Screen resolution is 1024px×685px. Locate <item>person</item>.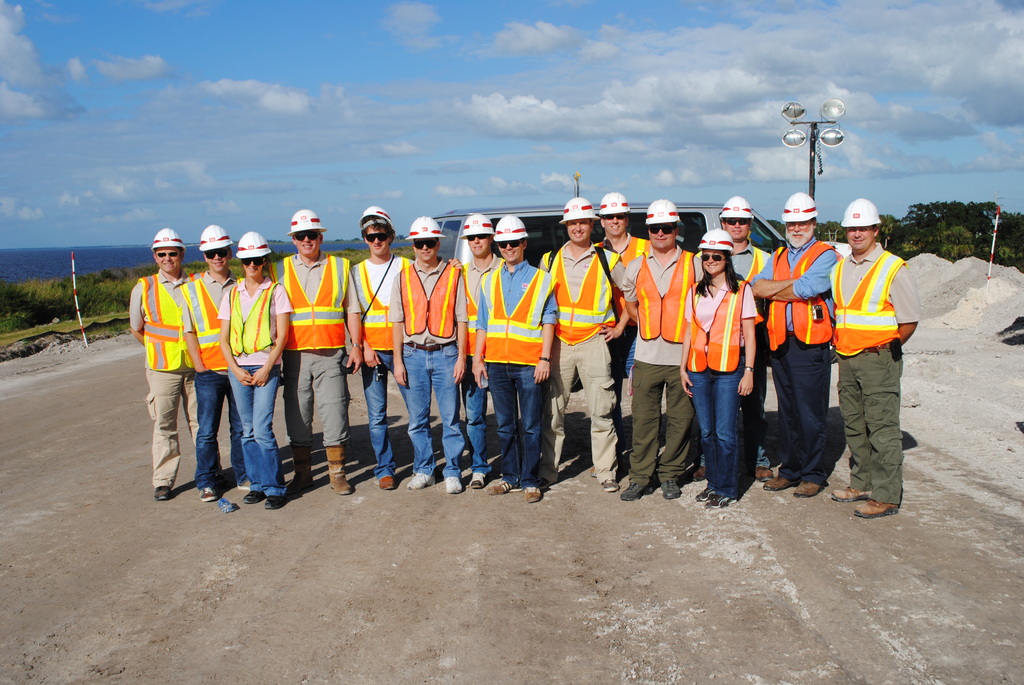
pyautogui.locateOnScreen(183, 226, 228, 493).
